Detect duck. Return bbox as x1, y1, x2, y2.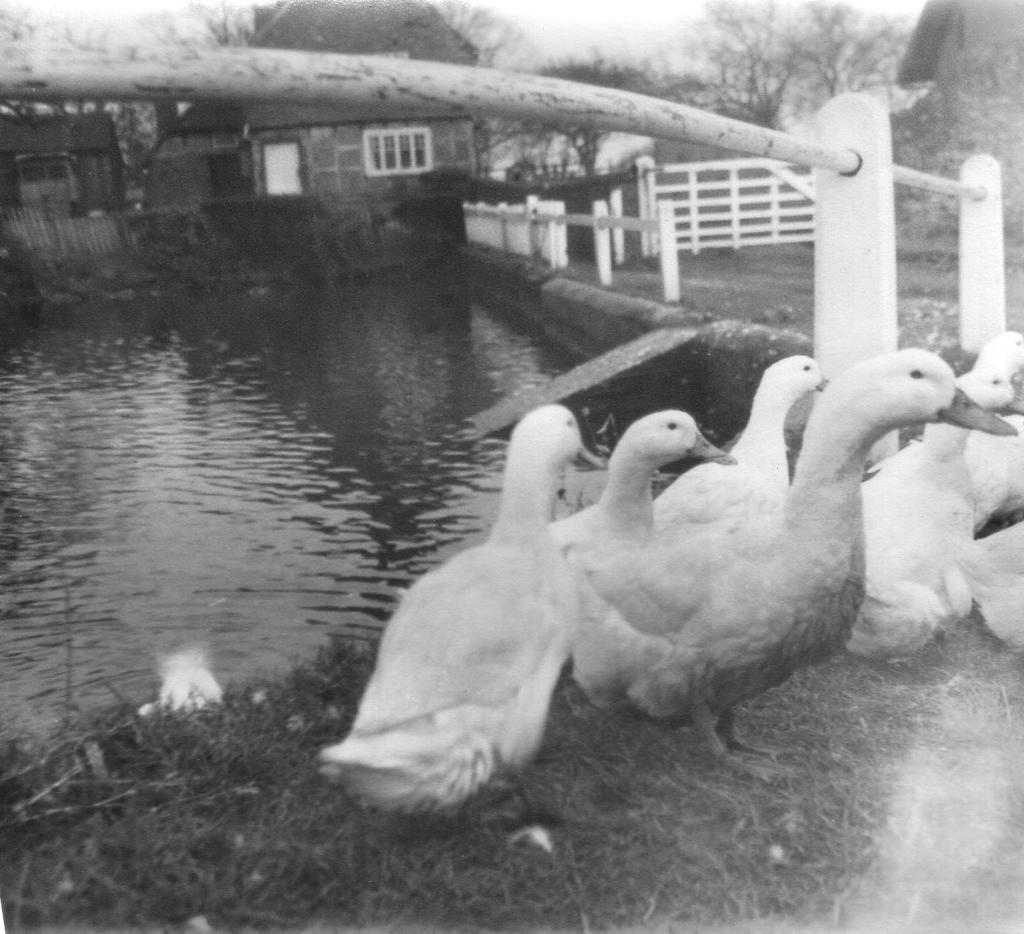
569, 343, 1018, 734.
